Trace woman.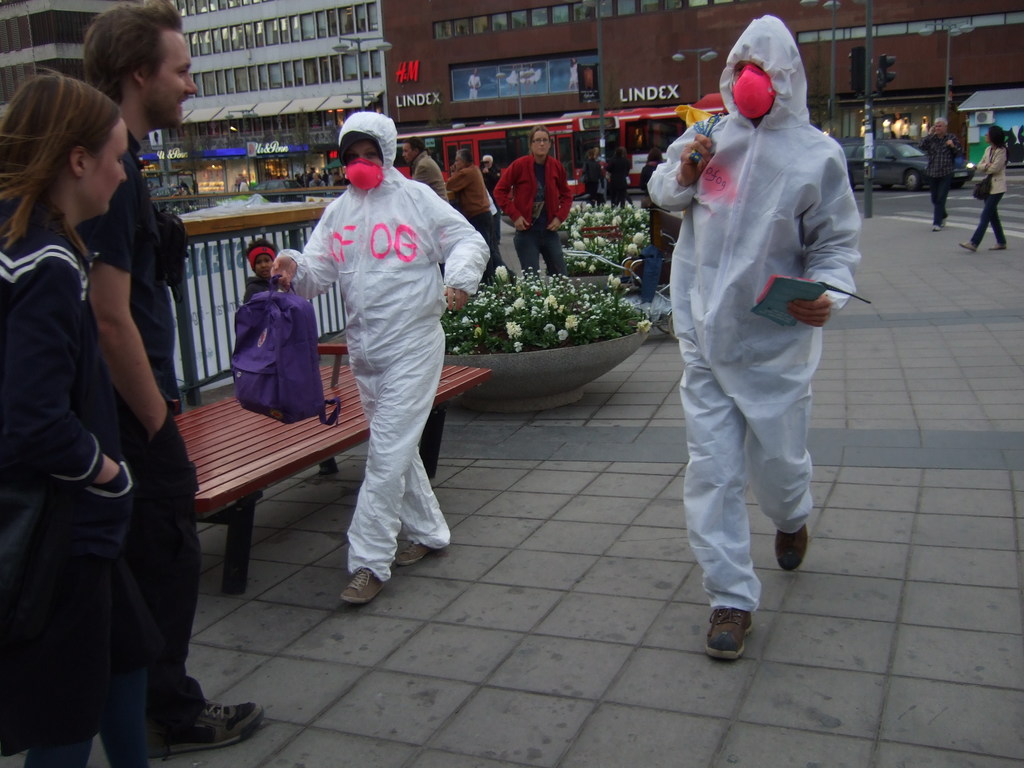
Traced to [left=609, top=147, right=634, bottom=200].
